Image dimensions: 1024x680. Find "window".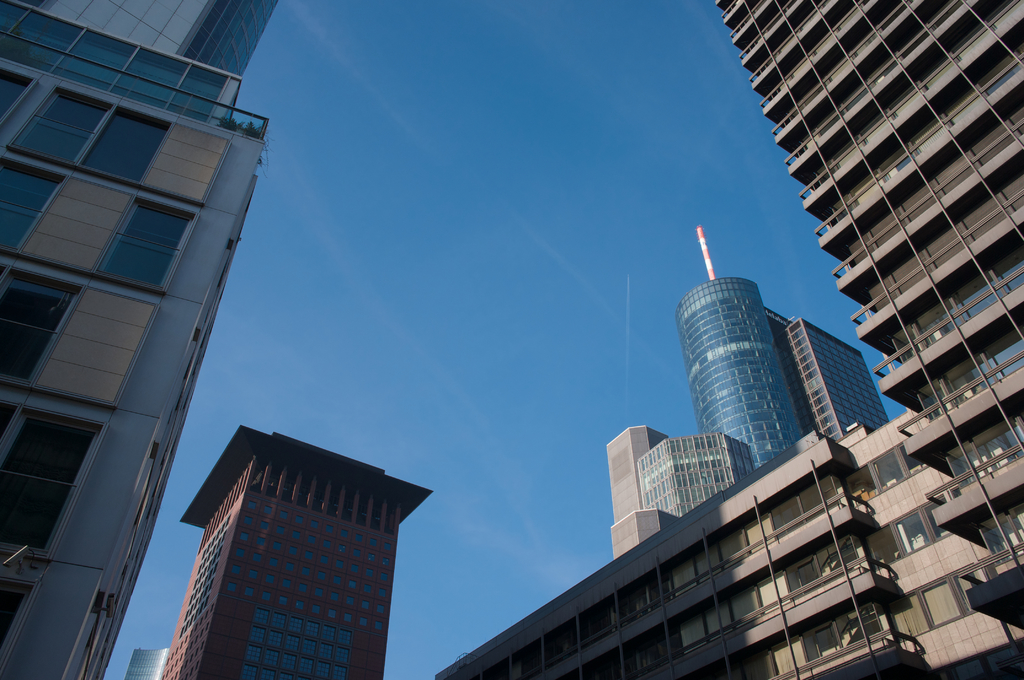
{"left": 0, "top": 574, "right": 32, "bottom": 657}.
